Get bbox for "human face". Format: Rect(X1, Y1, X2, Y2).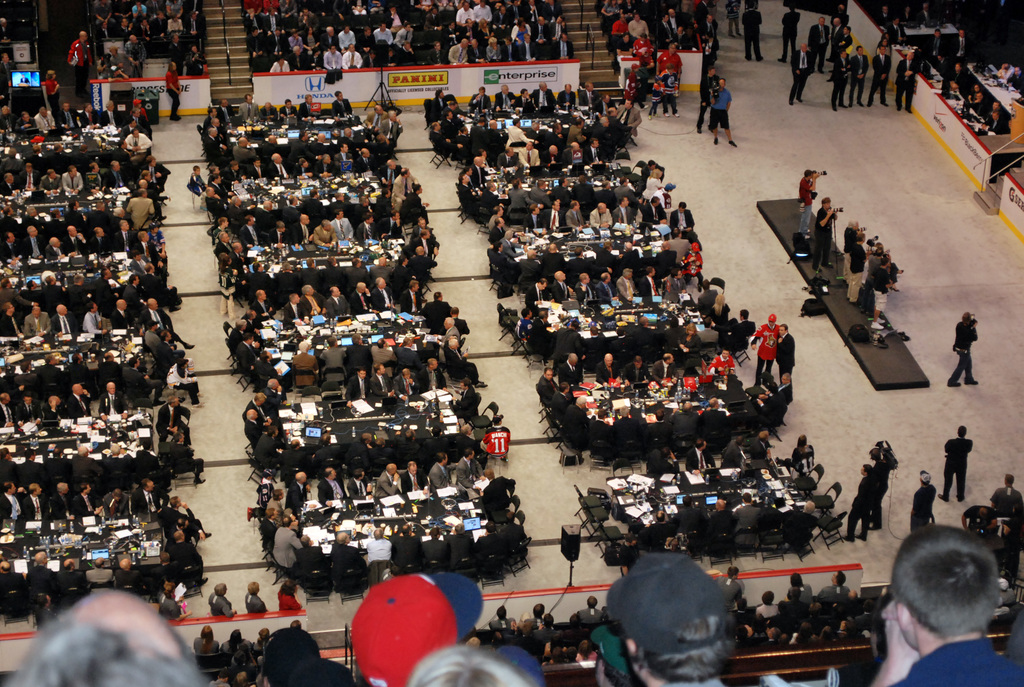
Rect(38, 107, 47, 116).
